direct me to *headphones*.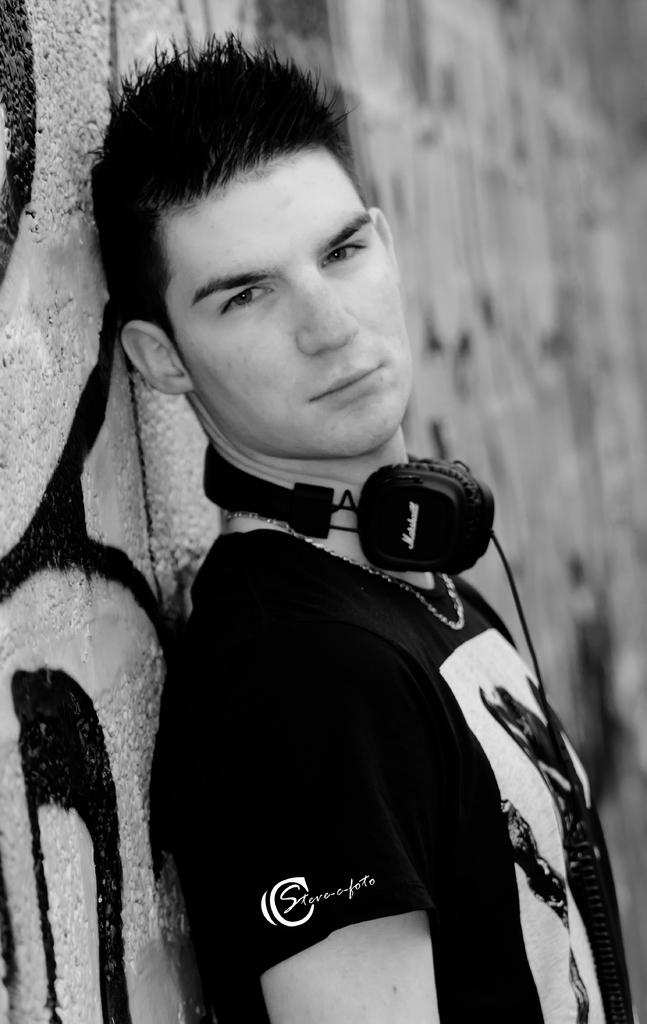
Direction: 262/455/511/577.
